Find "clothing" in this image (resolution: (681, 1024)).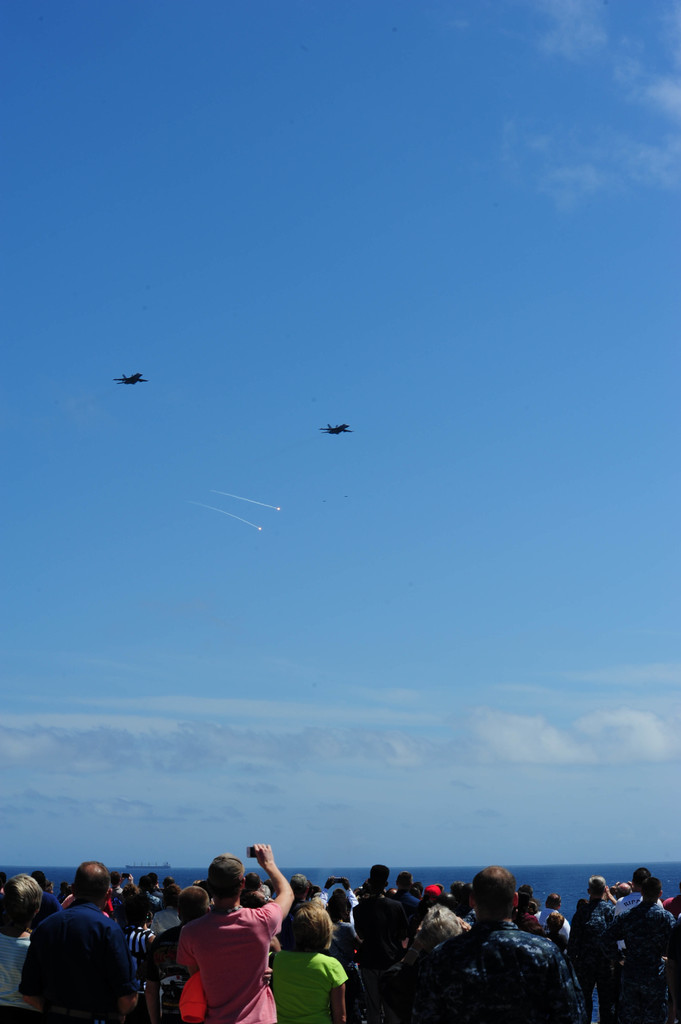
box(159, 904, 269, 1013).
